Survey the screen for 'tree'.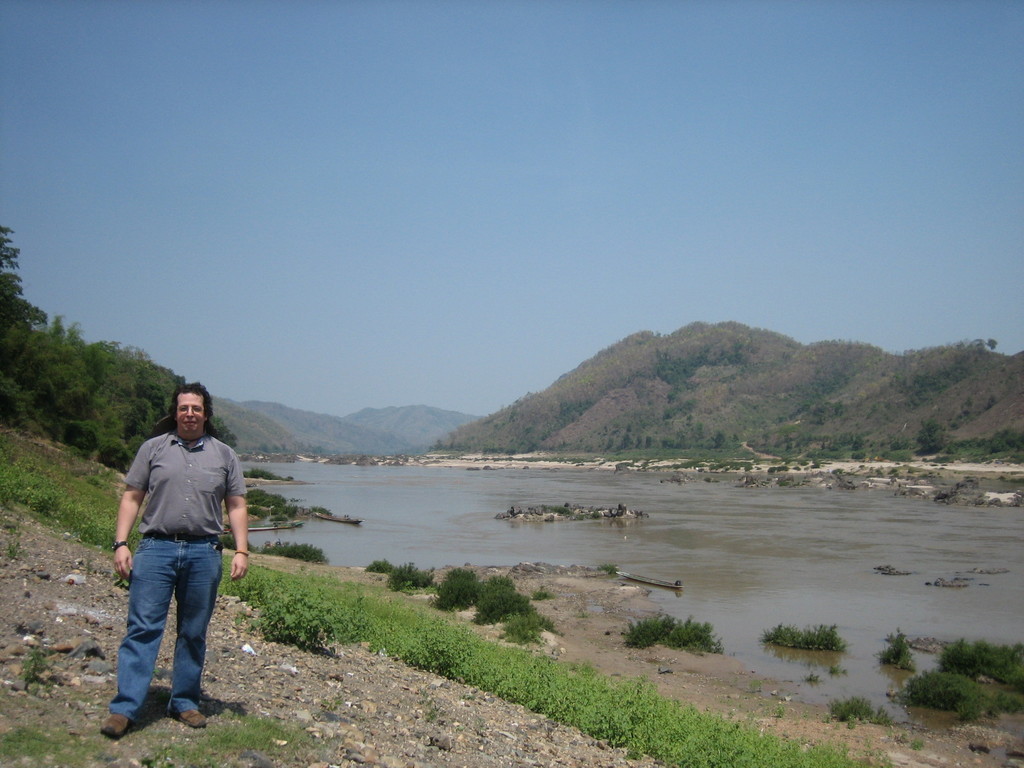
Survey found: box(989, 398, 996, 408).
